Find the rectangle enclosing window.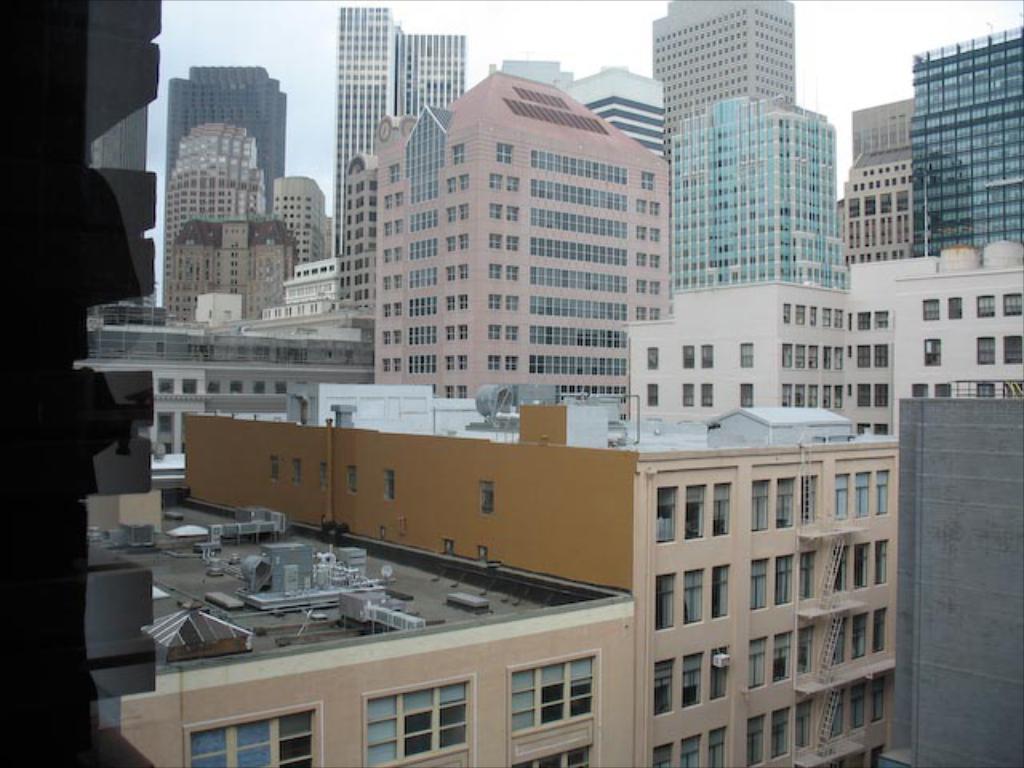
(448, 176, 470, 194).
